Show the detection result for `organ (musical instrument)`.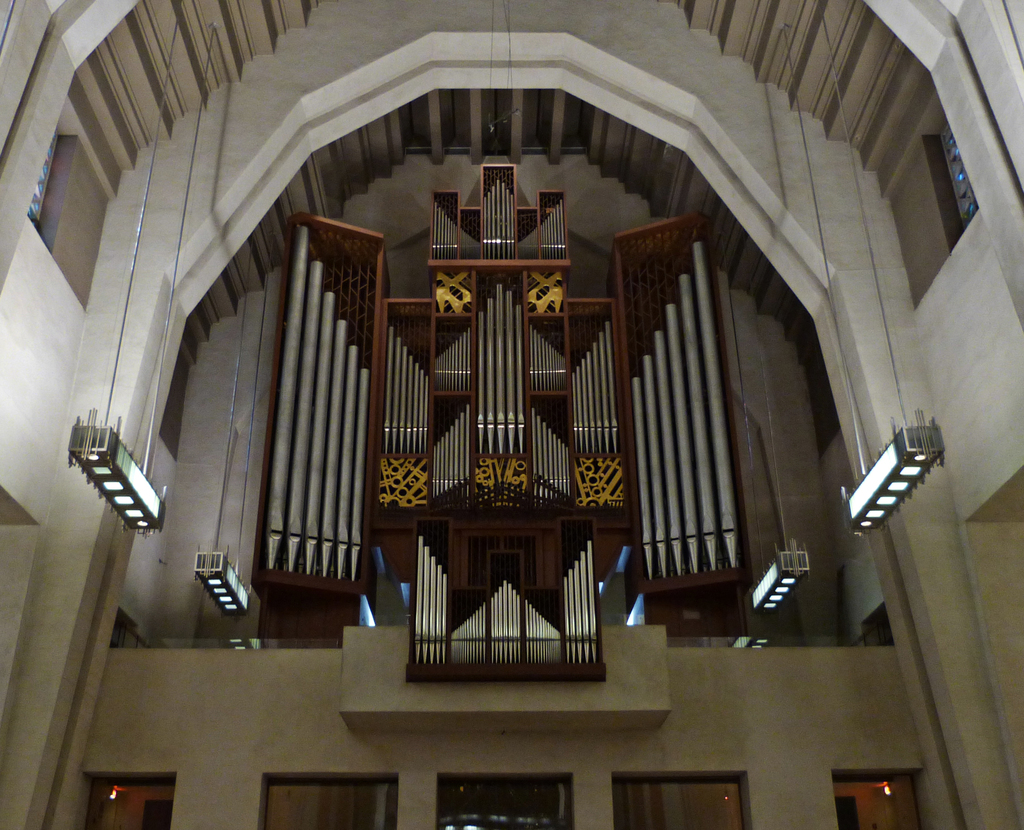
bbox(261, 138, 804, 645).
